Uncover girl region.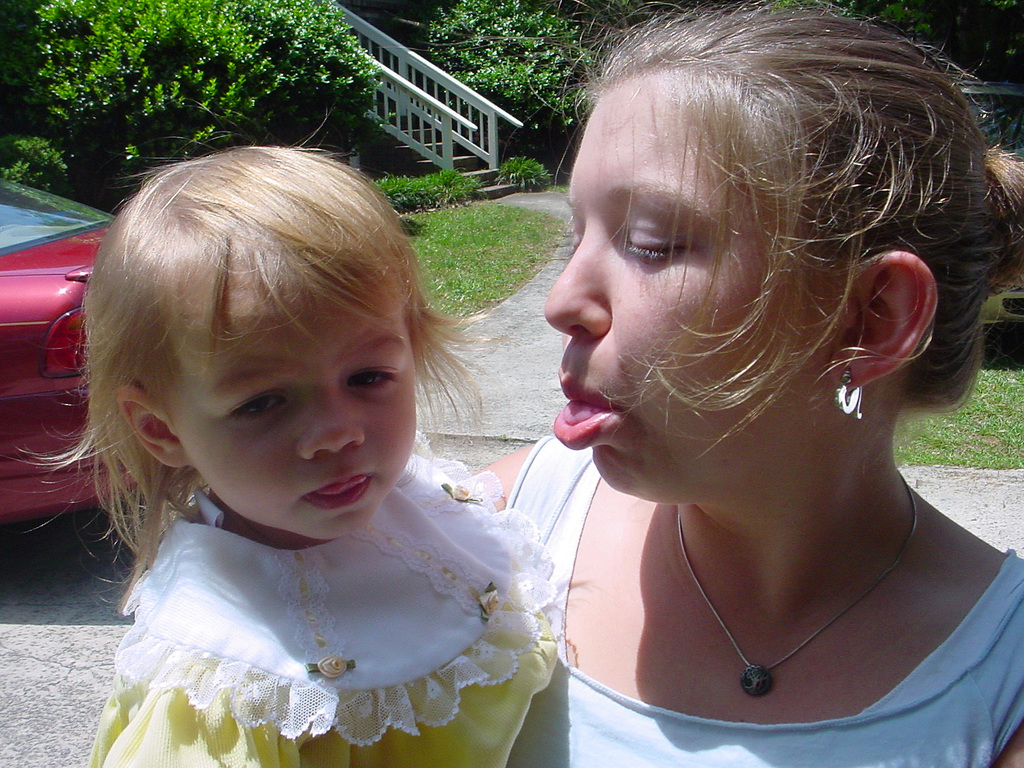
Uncovered: 13/108/559/767.
